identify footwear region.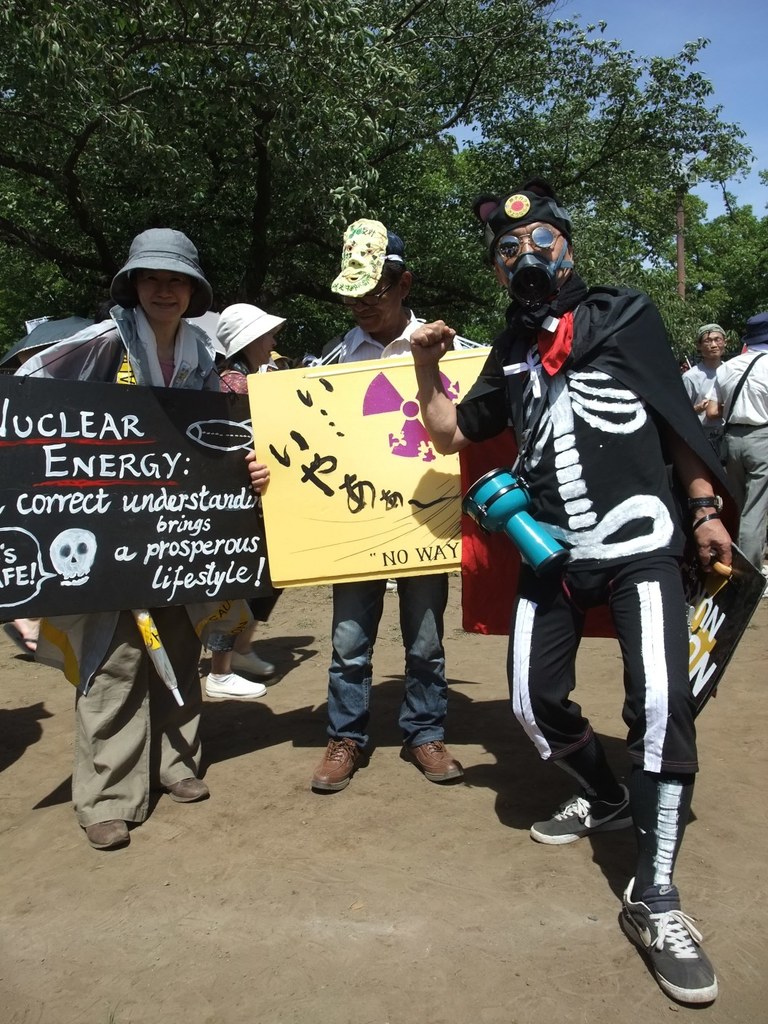
Region: locate(203, 672, 265, 702).
